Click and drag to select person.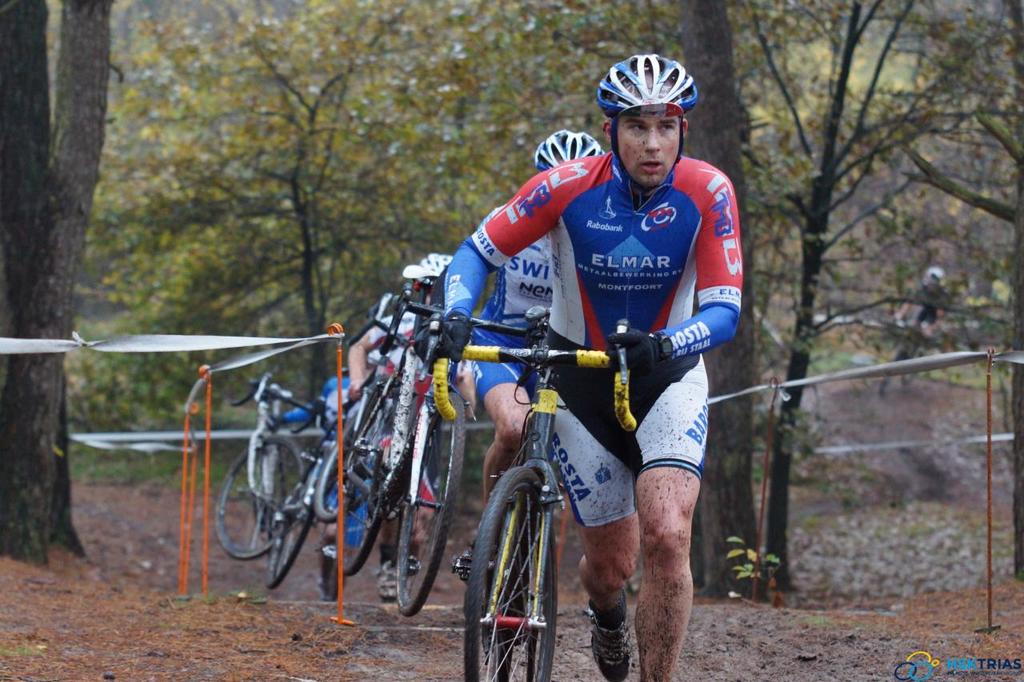
Selection: (349, 246, 454, 600).
